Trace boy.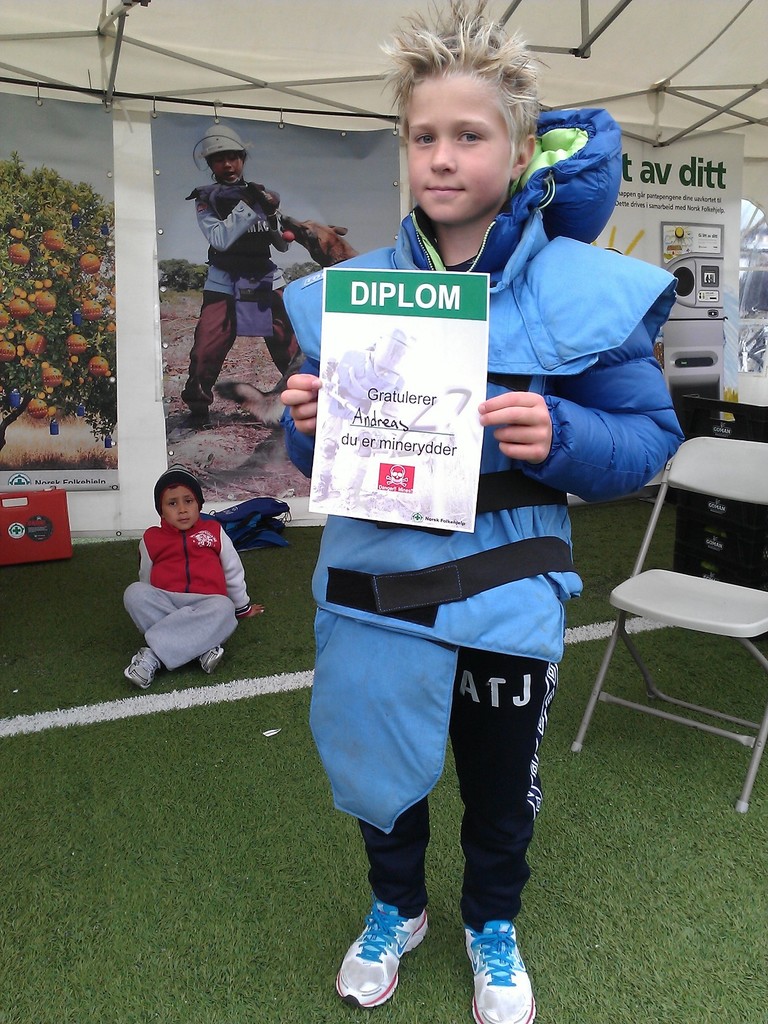
Traced to crop(125, 475, 276, 690).
